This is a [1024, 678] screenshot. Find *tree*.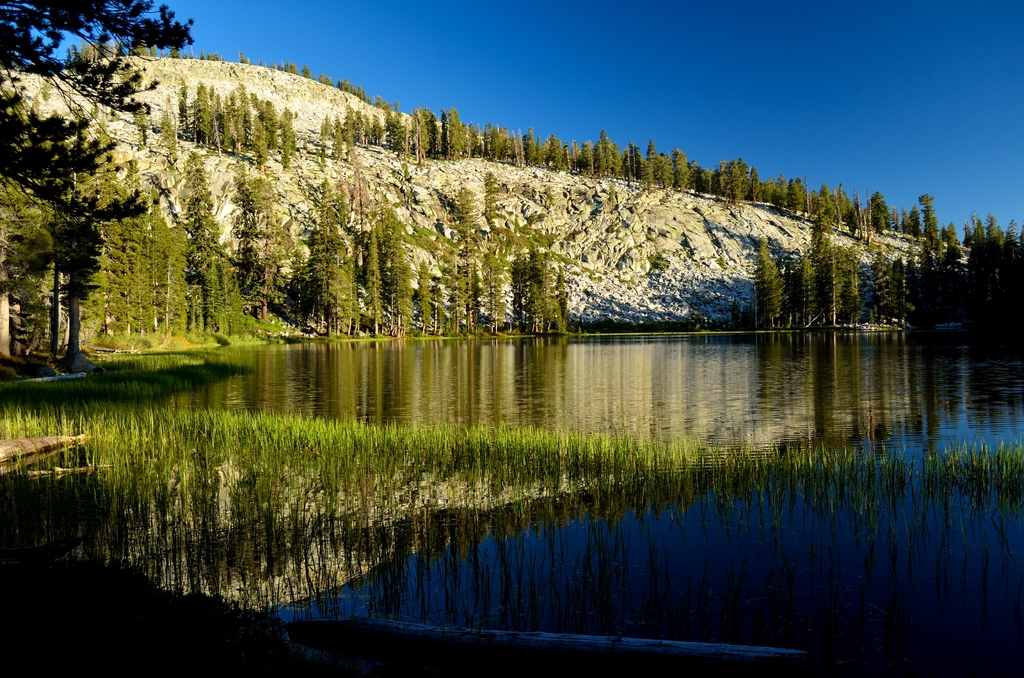
Bounding box: rect(0, 0, 199, 226).
